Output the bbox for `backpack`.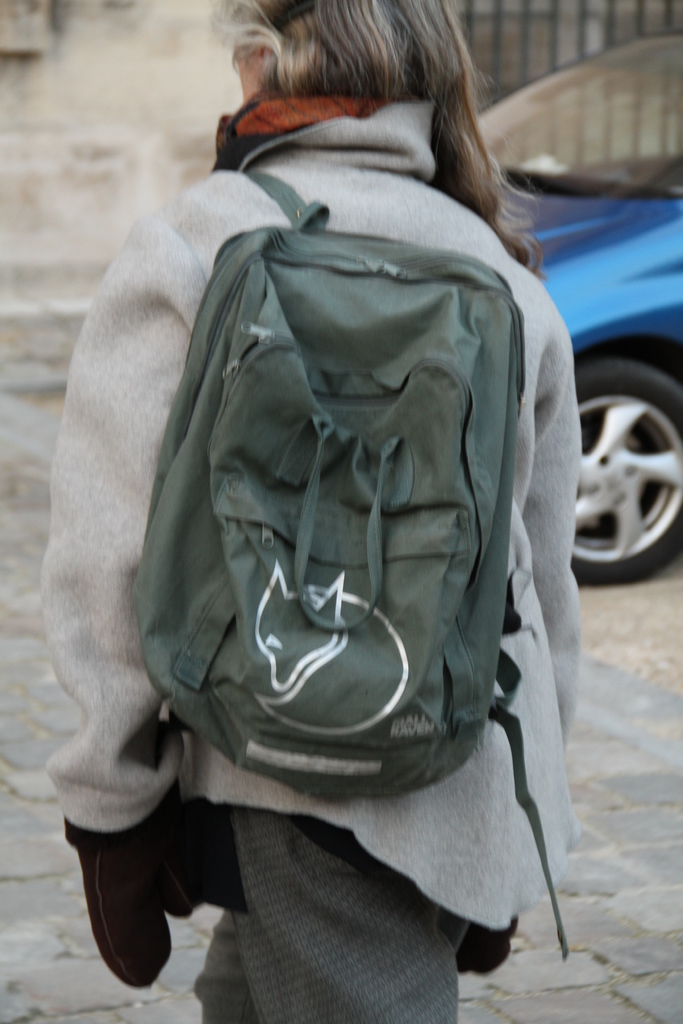
<box>133,175,568,947</box>.
